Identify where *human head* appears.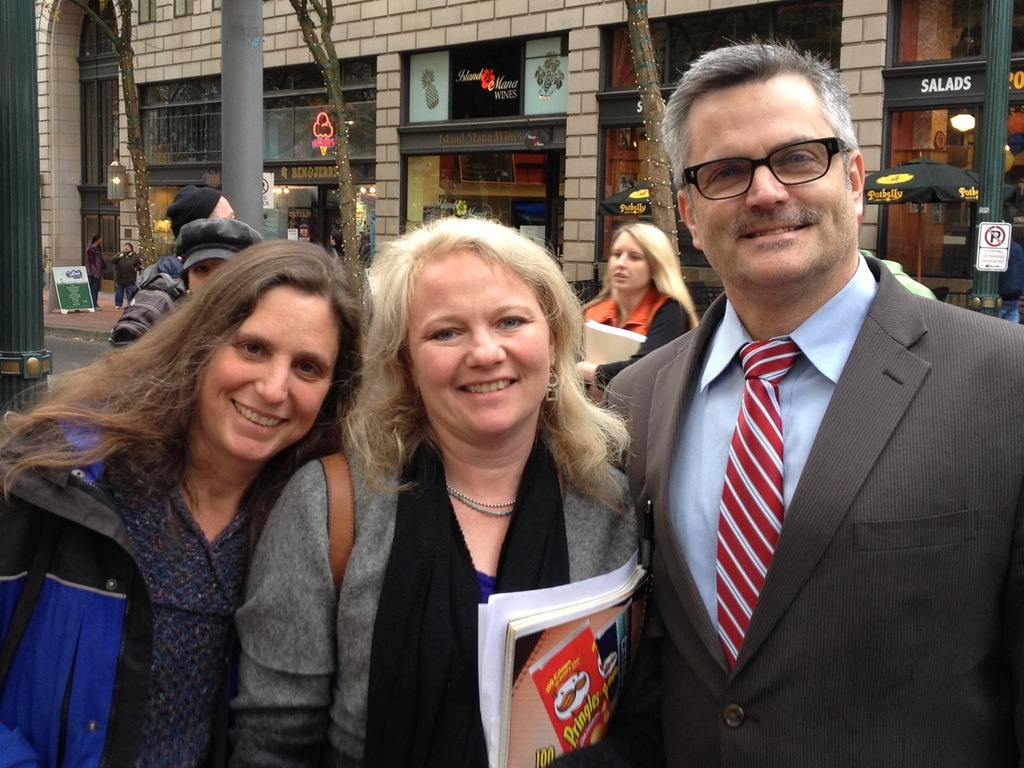
Appears at [left=91, top=233, right=101, bottom=243].
